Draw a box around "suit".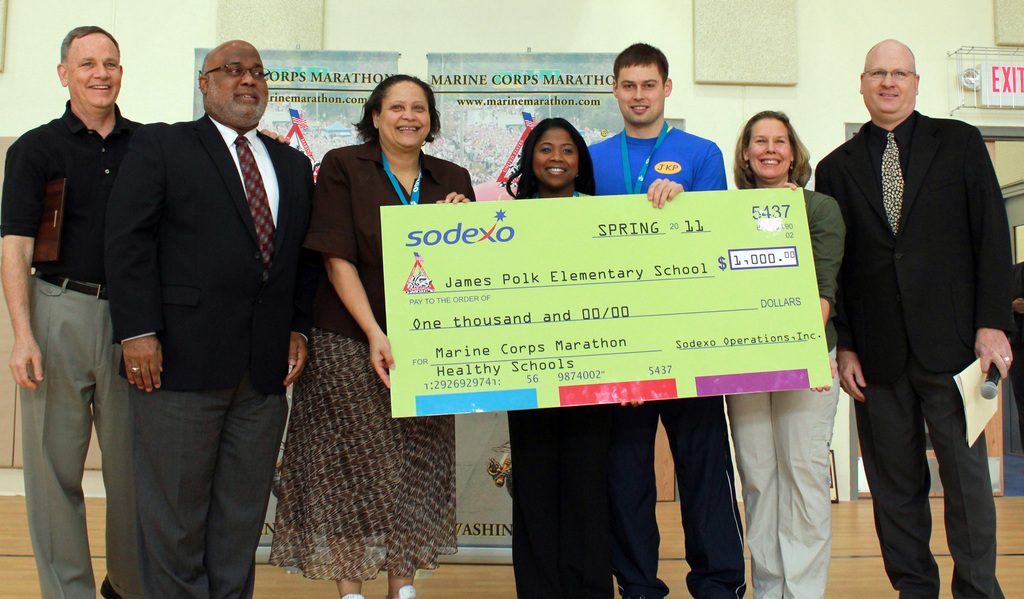
(left=105, top=110, right=312, bottom=598).
